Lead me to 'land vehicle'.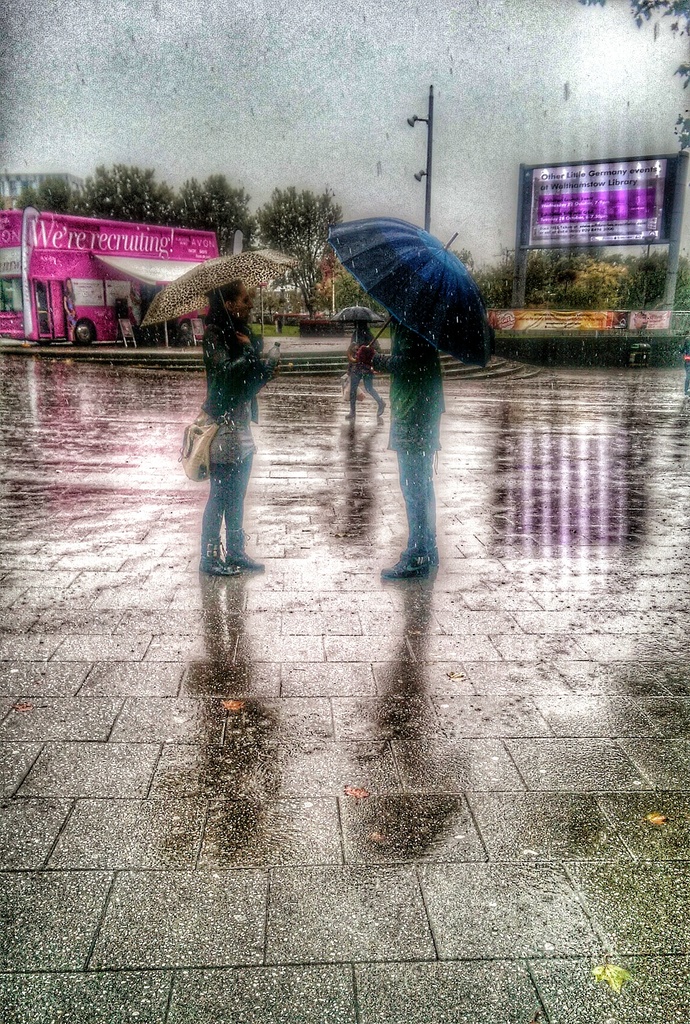
Lead to box=[0, 215, 233, 344].
